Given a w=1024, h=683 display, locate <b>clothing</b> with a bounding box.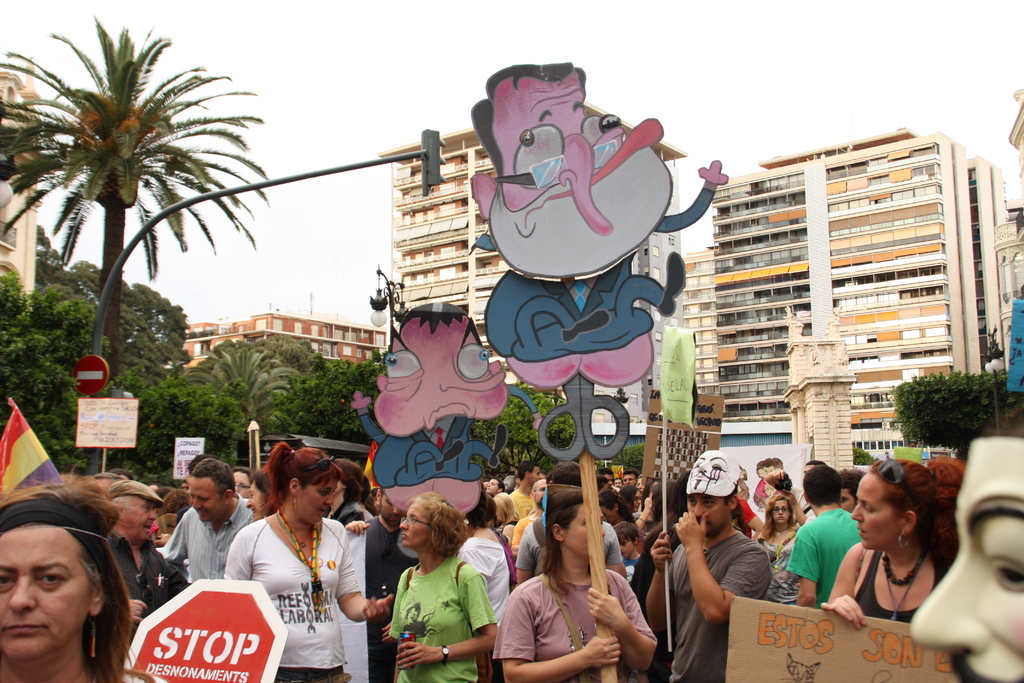
Located: pyautogui.locateOnScreen(354, 404, 491, 491).
